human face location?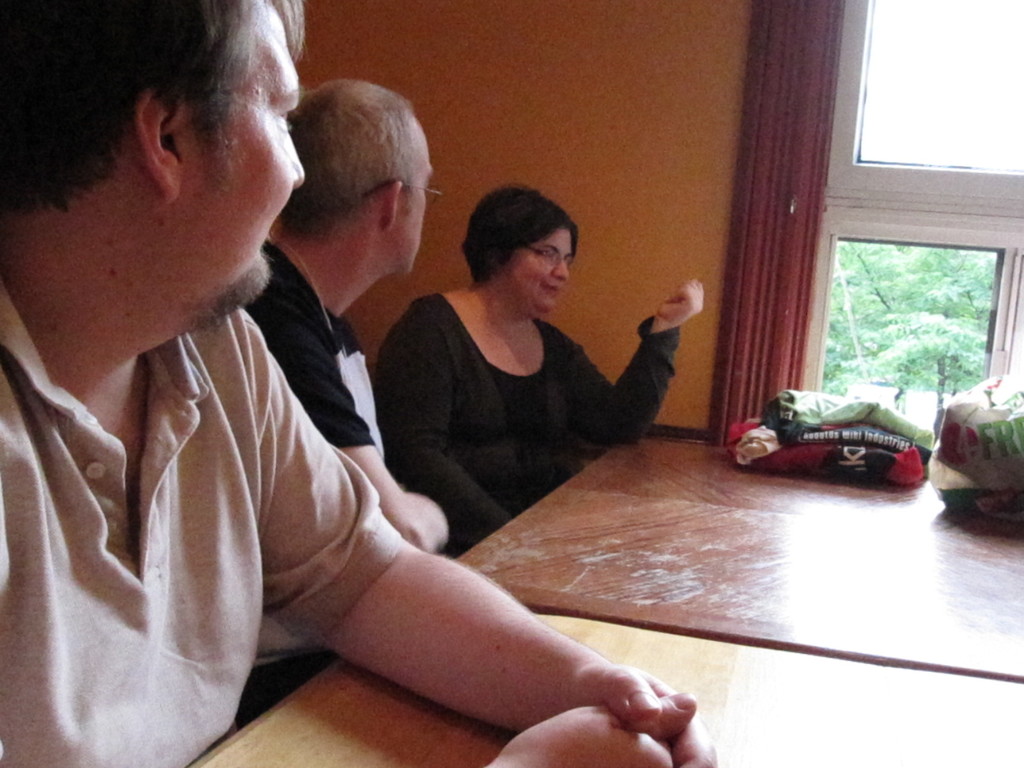
bbox=[502, 225, 575, 317]
